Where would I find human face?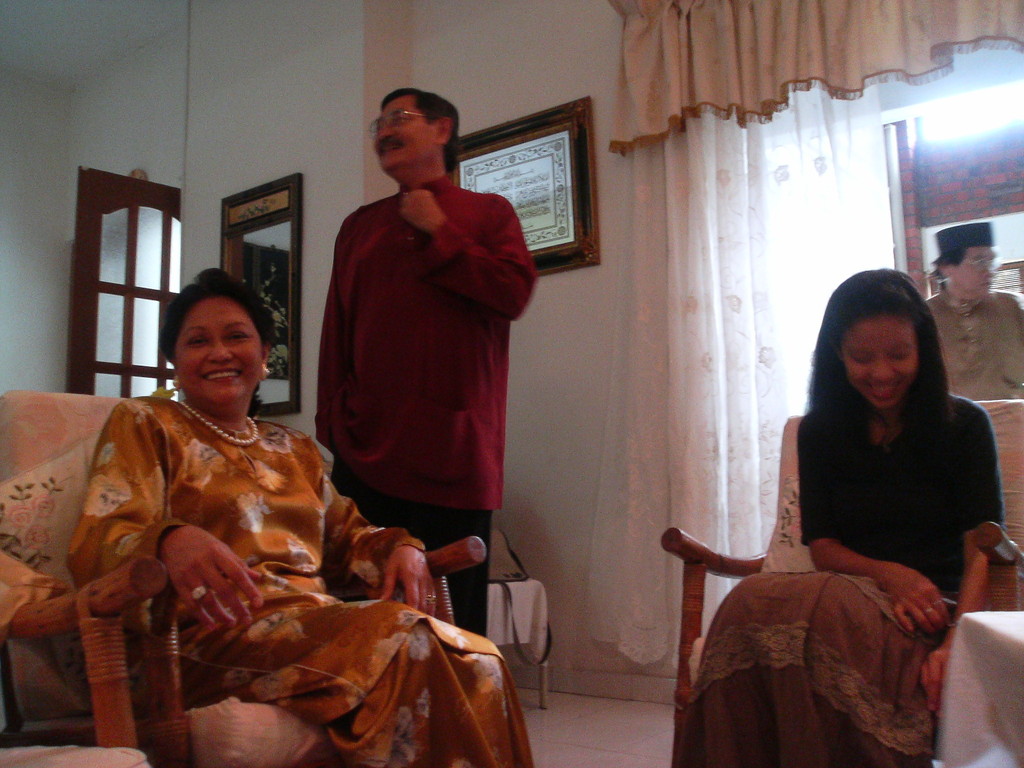
At 954/249/996/298.
